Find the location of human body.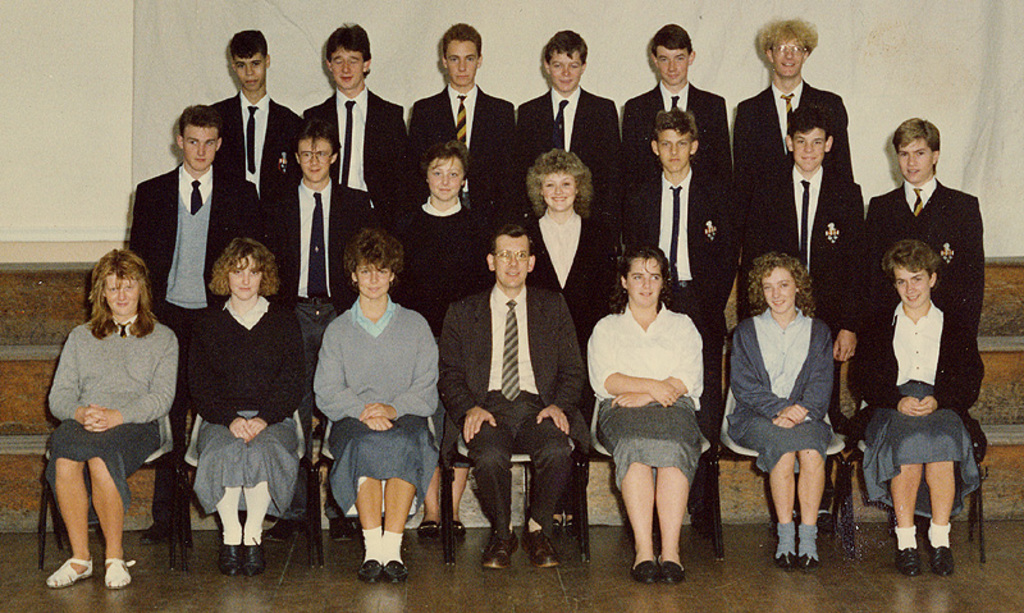
Location: 442,218,591,563.
